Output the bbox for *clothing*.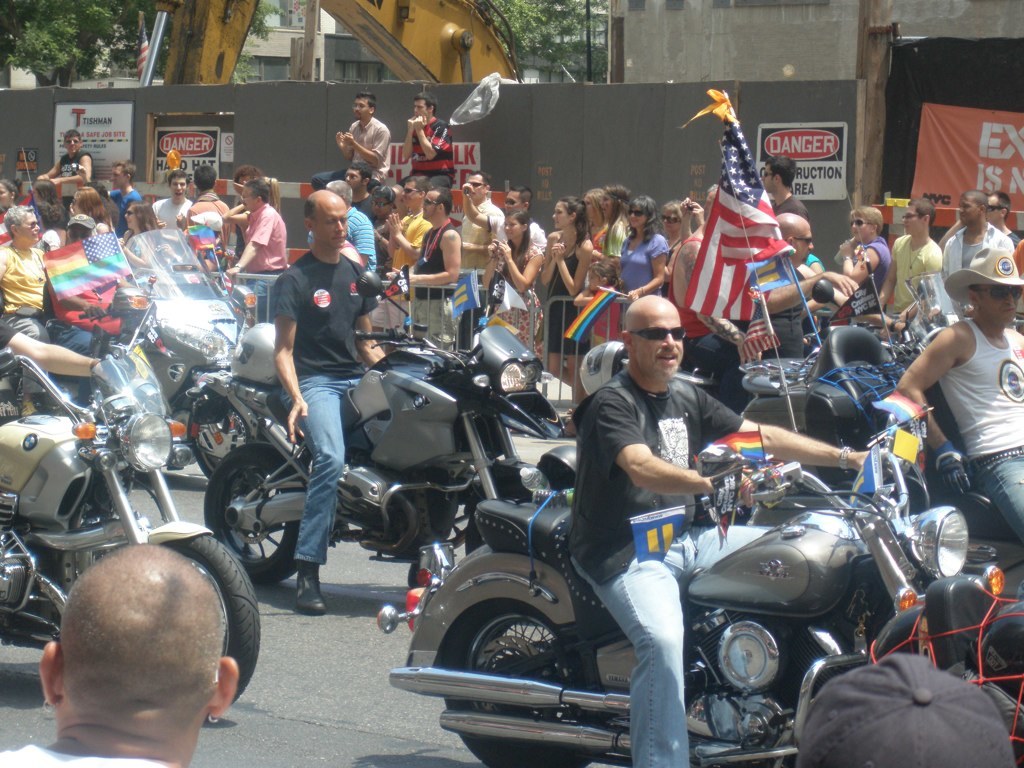
bbox=(411, 221, 468, 357).
